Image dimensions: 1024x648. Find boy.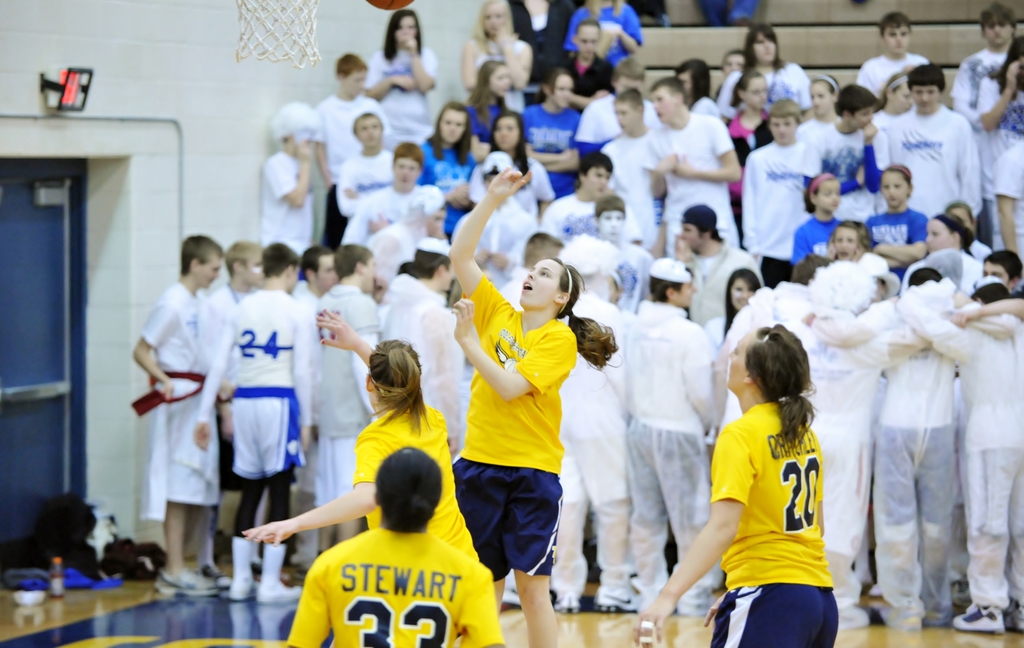
x1=451 y1=150 x2=540 y2=286.
